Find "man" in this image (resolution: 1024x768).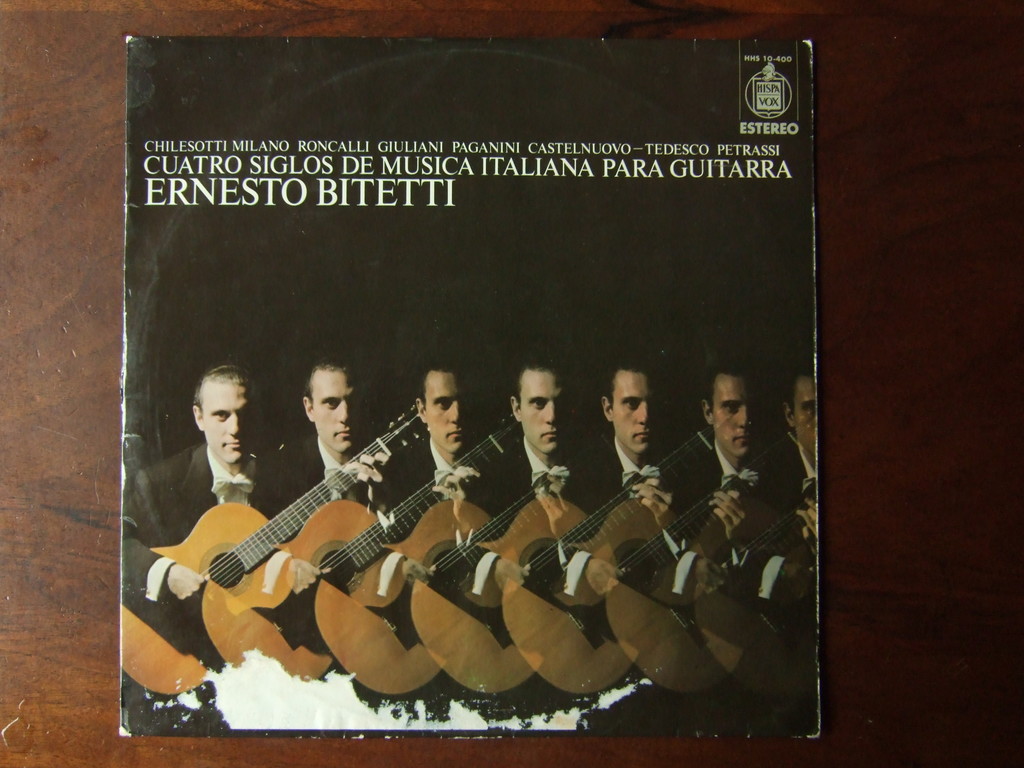
<bbox>662, 364, 792, 561</bbox>.
